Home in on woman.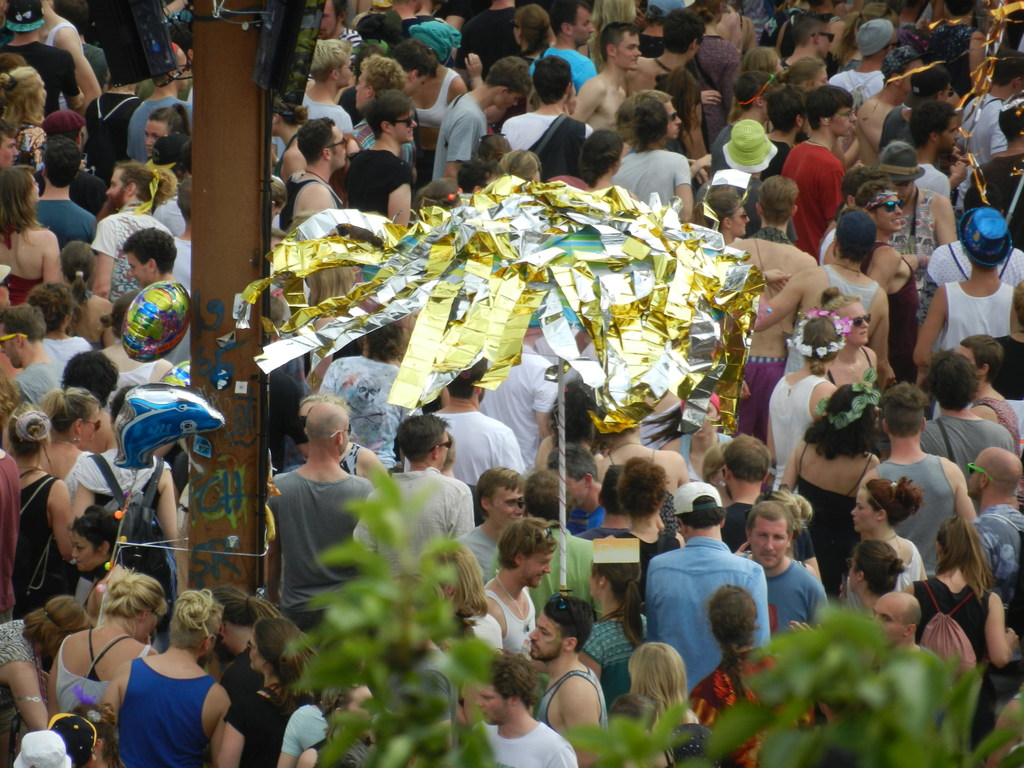
Homed in at pyautogui.locateOnScreen(632, 638, 707, 767).
